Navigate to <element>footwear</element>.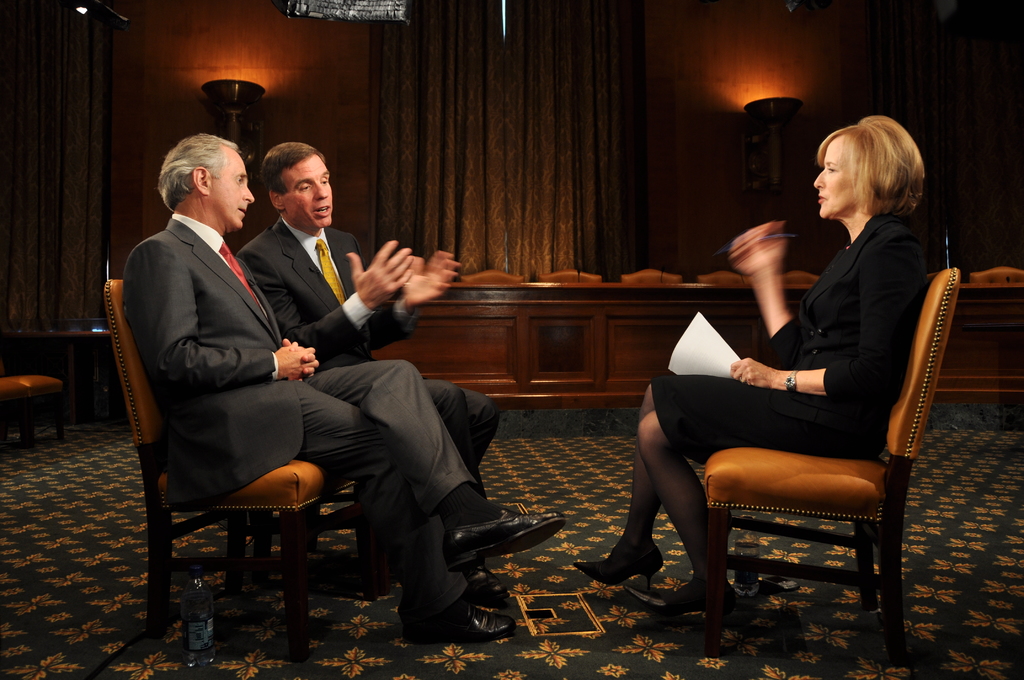
Navigation target: locate(445, 513, 552, 590).
